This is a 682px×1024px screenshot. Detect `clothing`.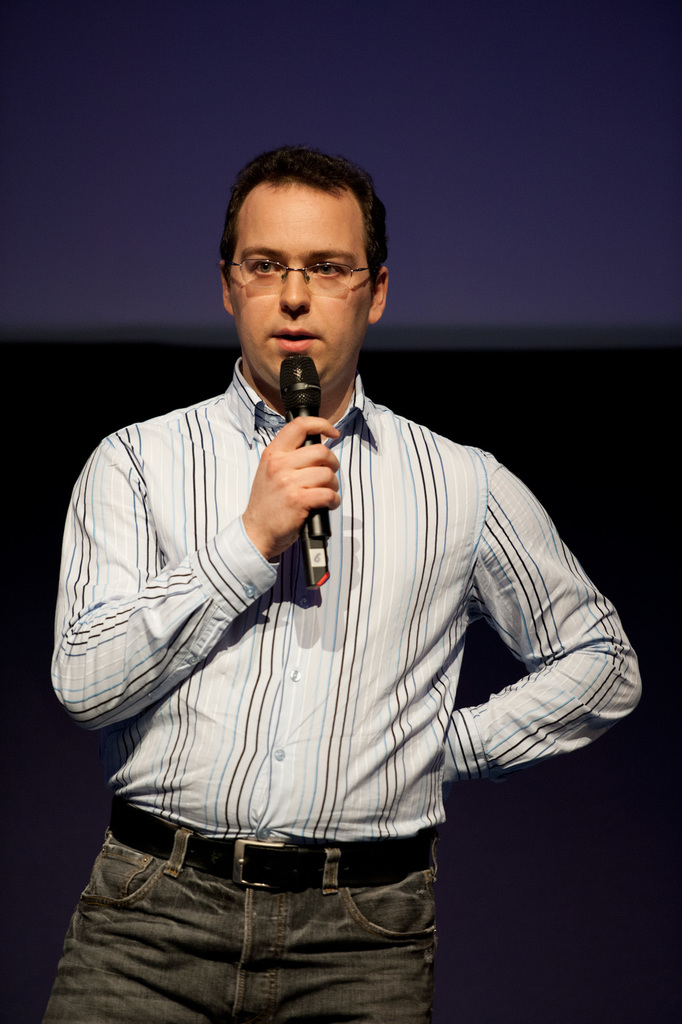
97/369/600/927.
